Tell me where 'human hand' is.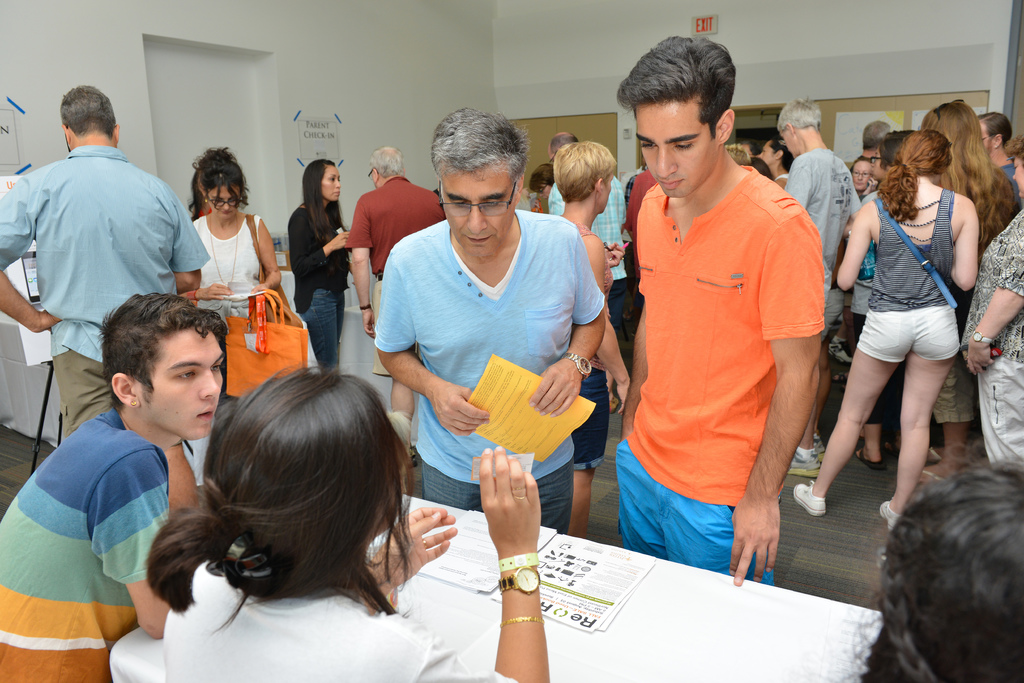
'human hand' is at 525/358/582/419.
